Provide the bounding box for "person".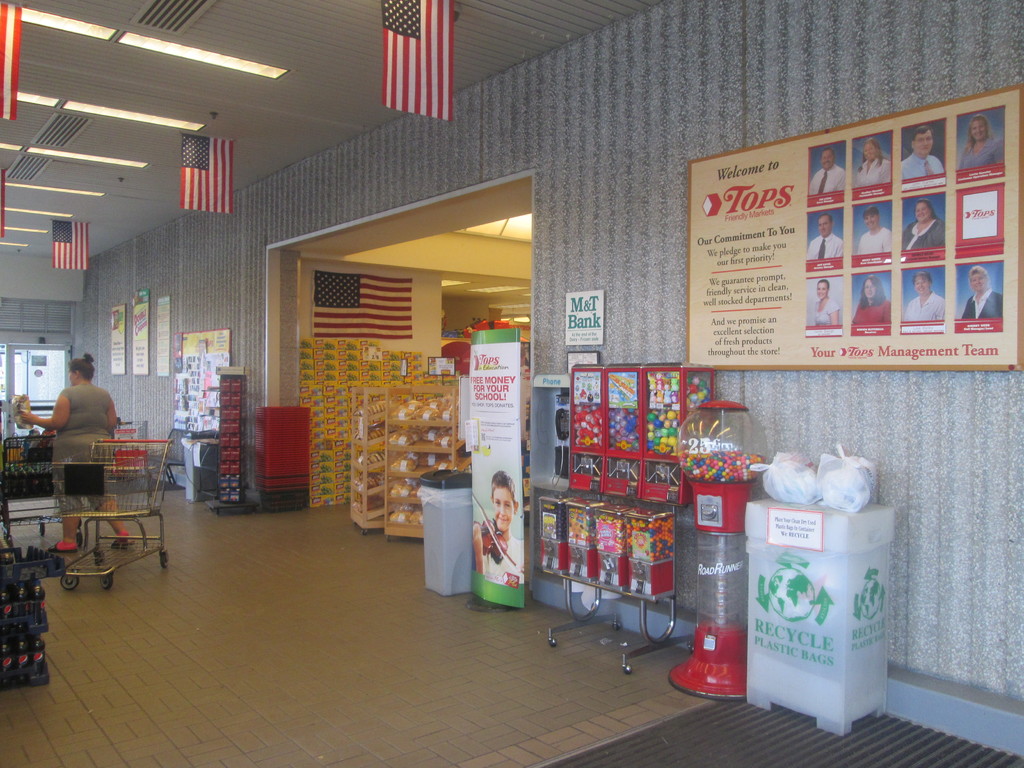
<box>851,275,893,323</box>.
